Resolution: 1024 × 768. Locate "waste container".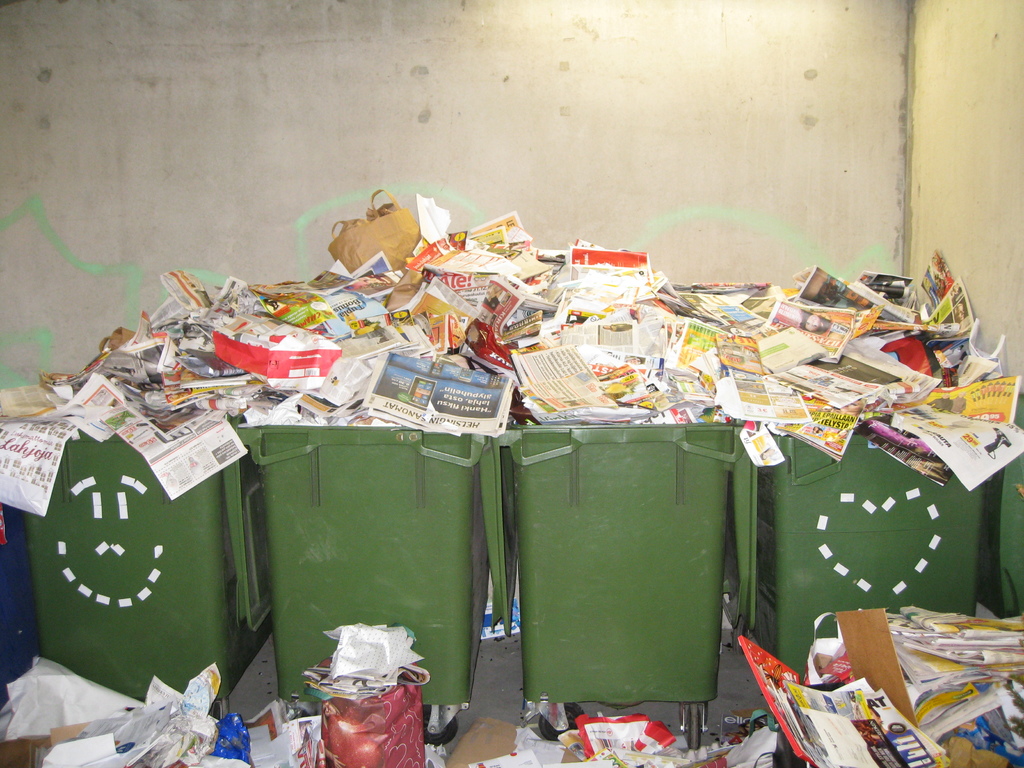
216/208/525/715.
